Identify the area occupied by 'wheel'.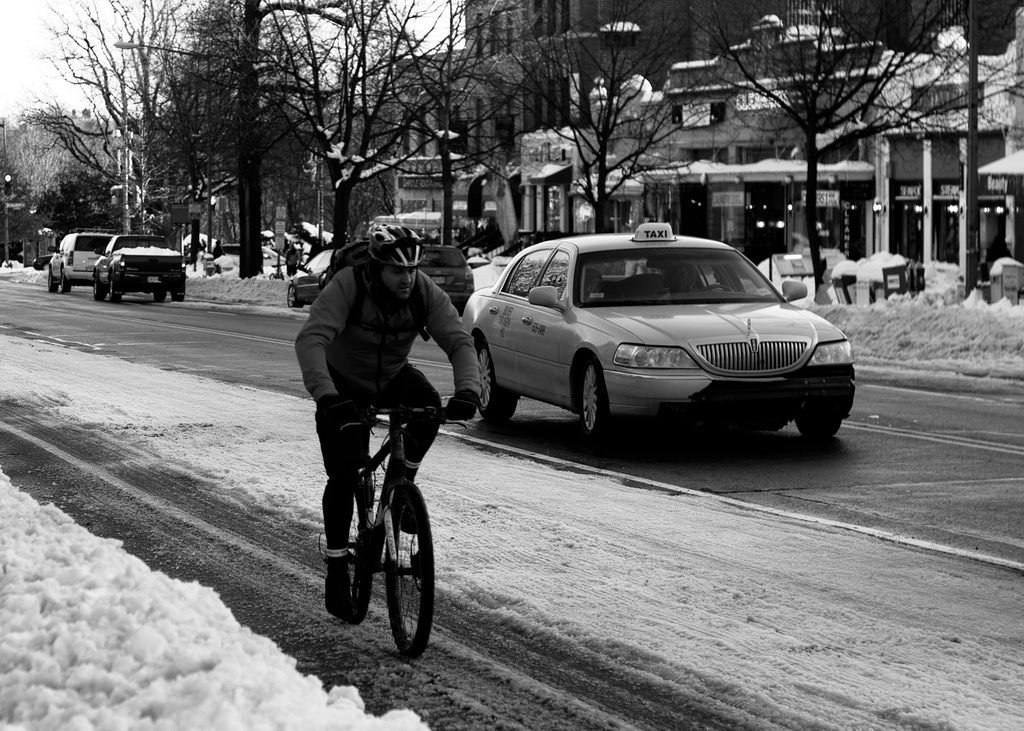
Area: (left=792, top=412, right=842, bottom=440).
